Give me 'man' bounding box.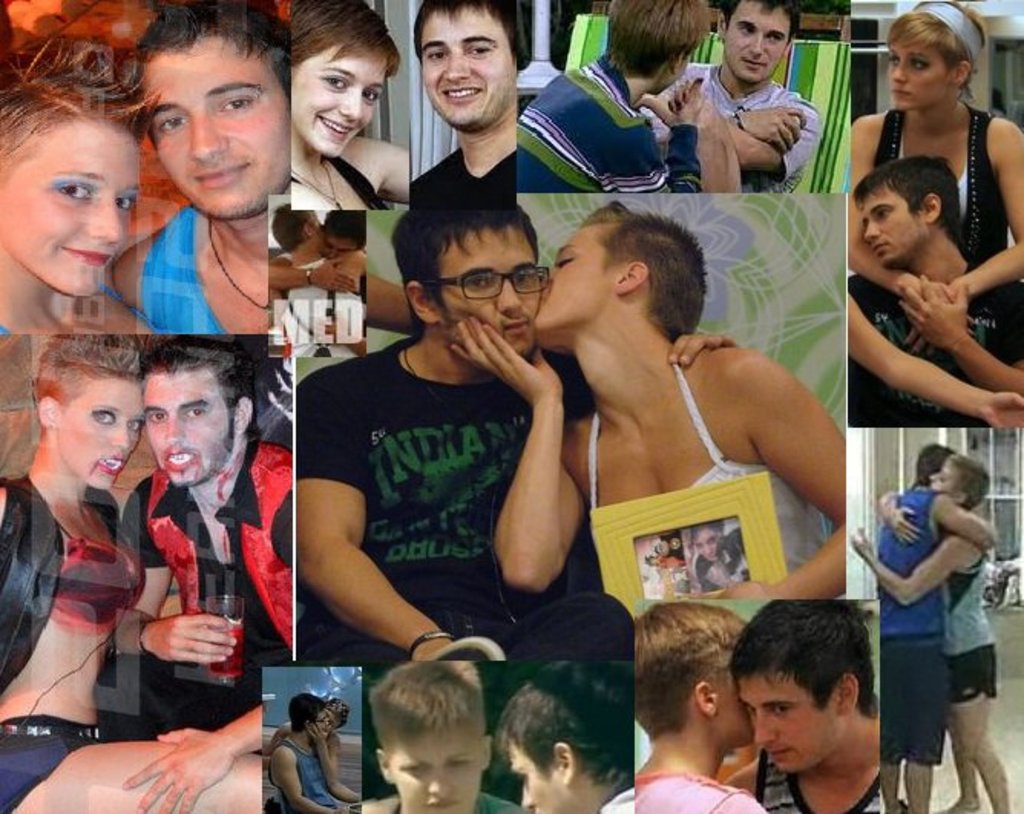
l=518, t=0, r=714, b=190.
